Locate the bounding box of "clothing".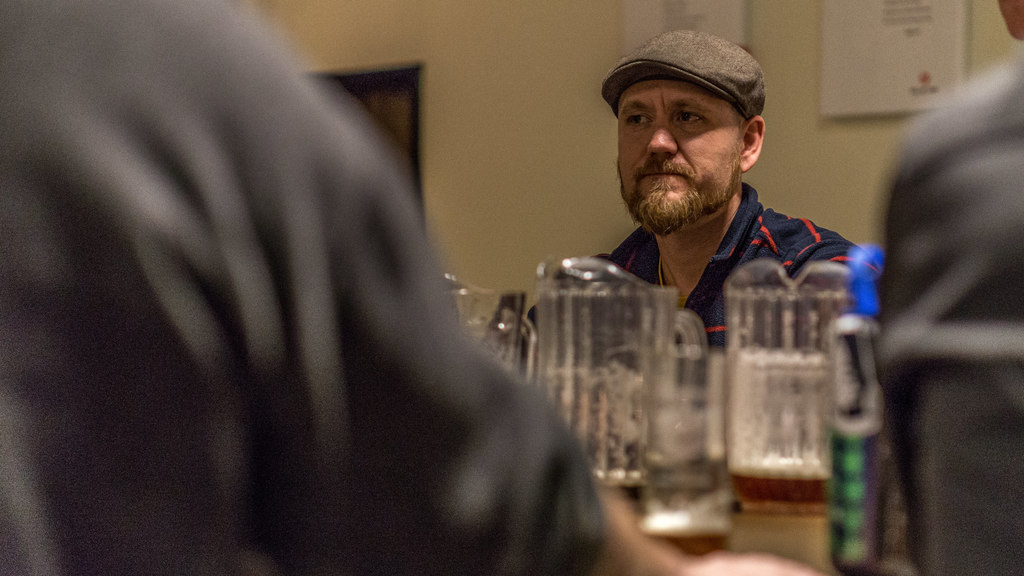
Bounding box: {"x1": 0, "y1": 0, "x2": 607, "y2": 575}.
